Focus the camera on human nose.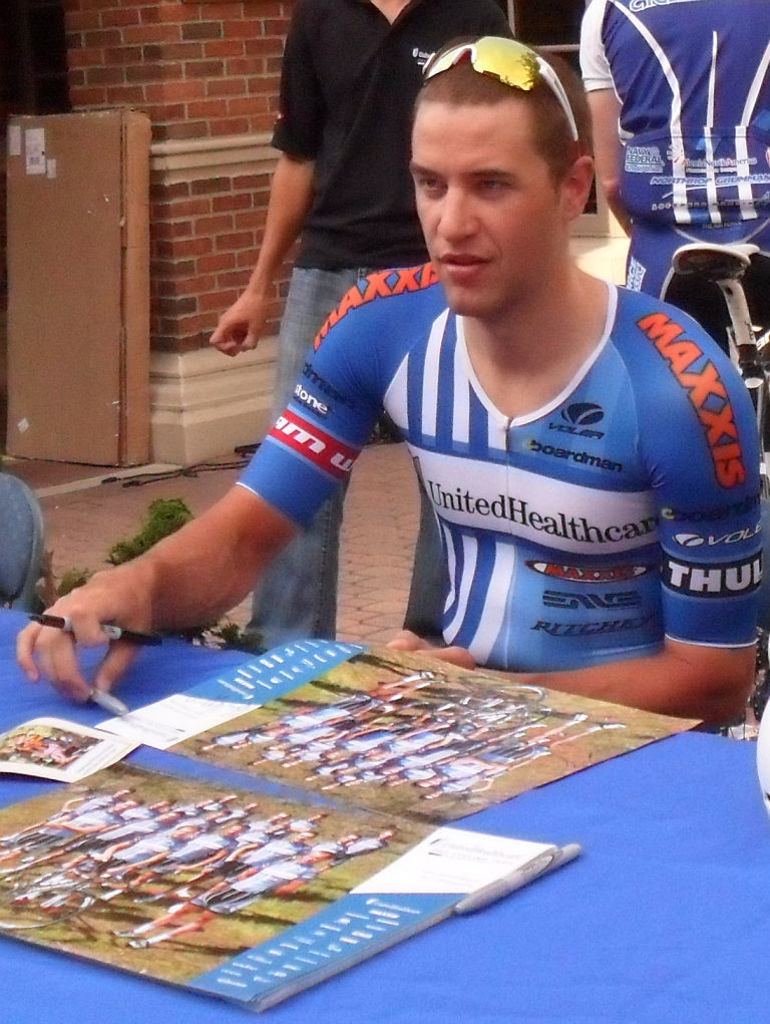
Focus region: pyautogui.locateOnScreen(436, 182, 480, 242).
